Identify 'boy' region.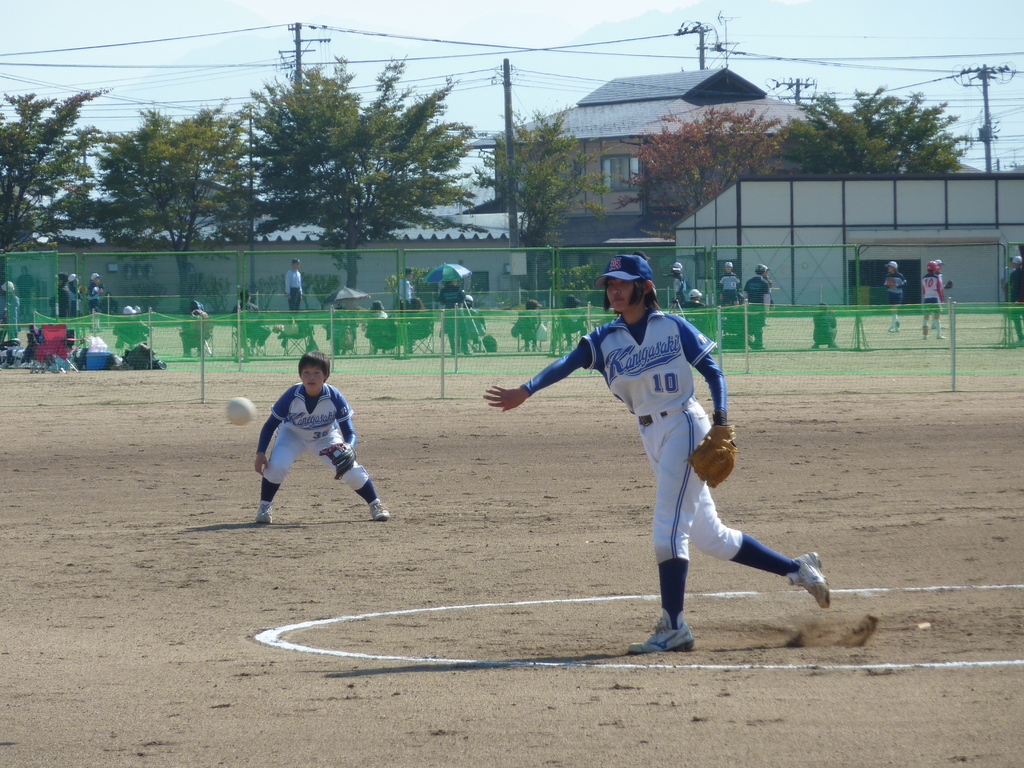
Region: 662:262:691:305.
